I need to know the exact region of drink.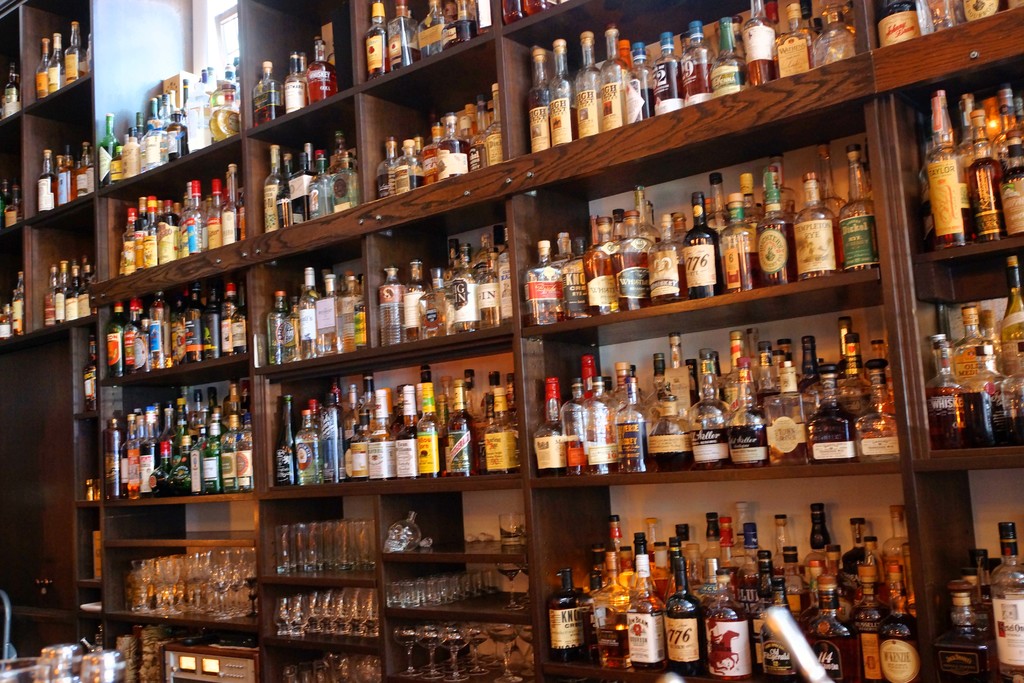
Region: bbox=(64, 19, 85, 81).
